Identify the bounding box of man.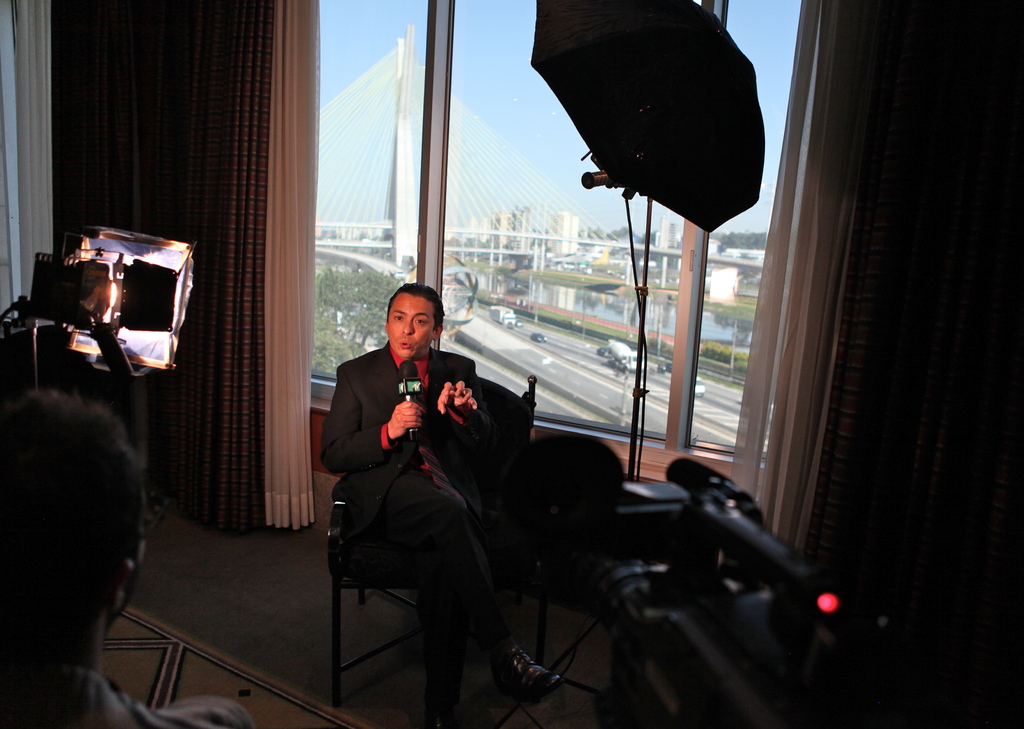
x1=0, y1=390, x2=248, y2=728.
